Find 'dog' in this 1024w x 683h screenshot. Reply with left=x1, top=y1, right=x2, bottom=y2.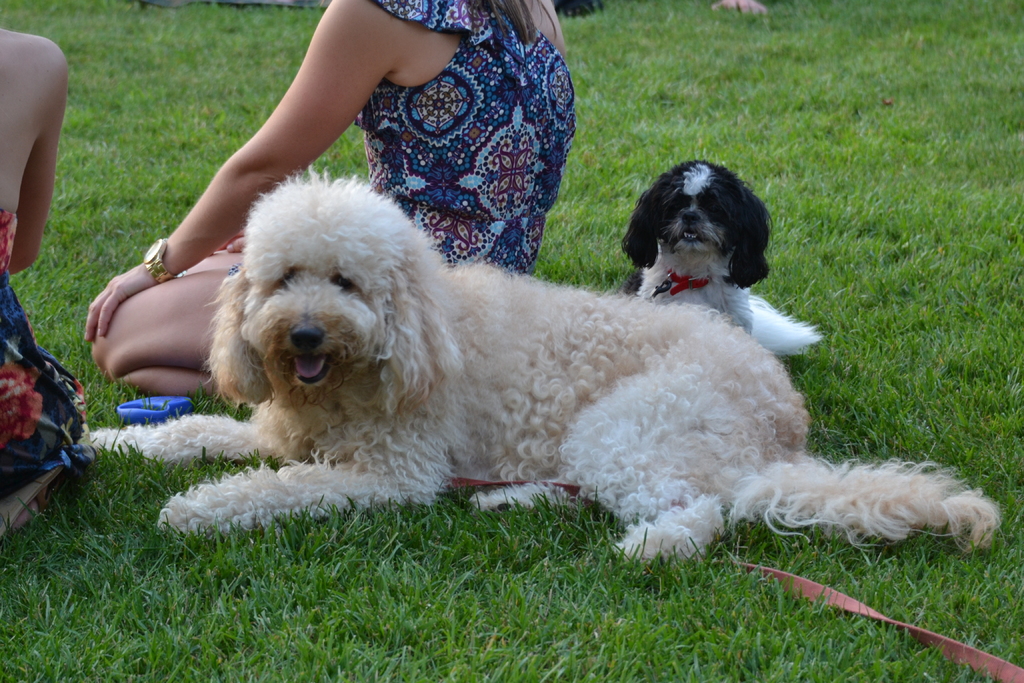
left=86, top=161, right=1002, bottom=561.
